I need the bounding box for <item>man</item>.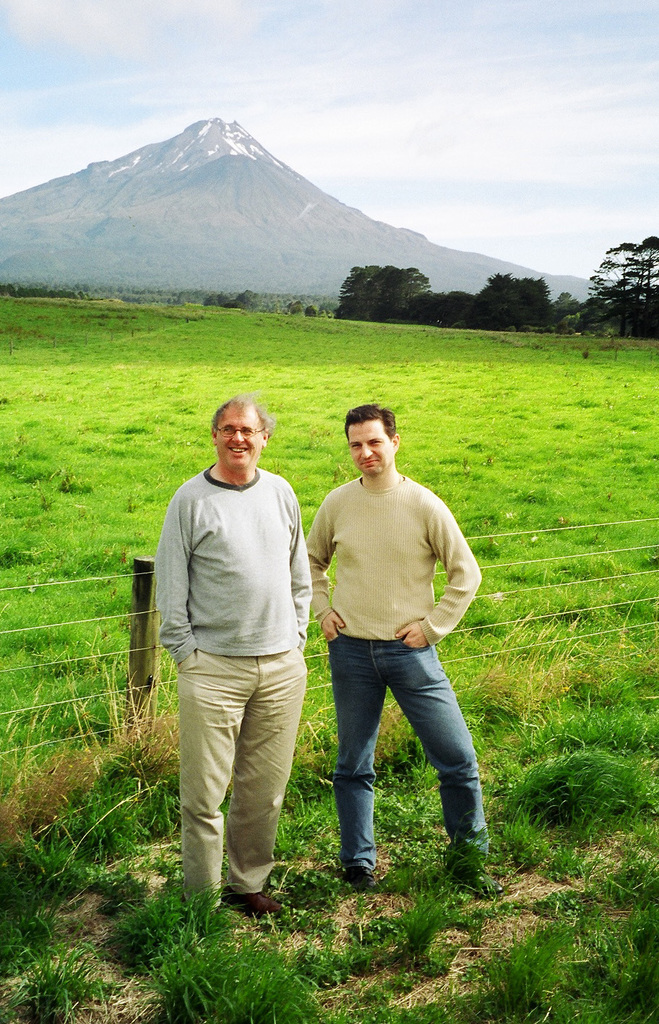
Here it is: bbox=(290, 407, 486, 889).
